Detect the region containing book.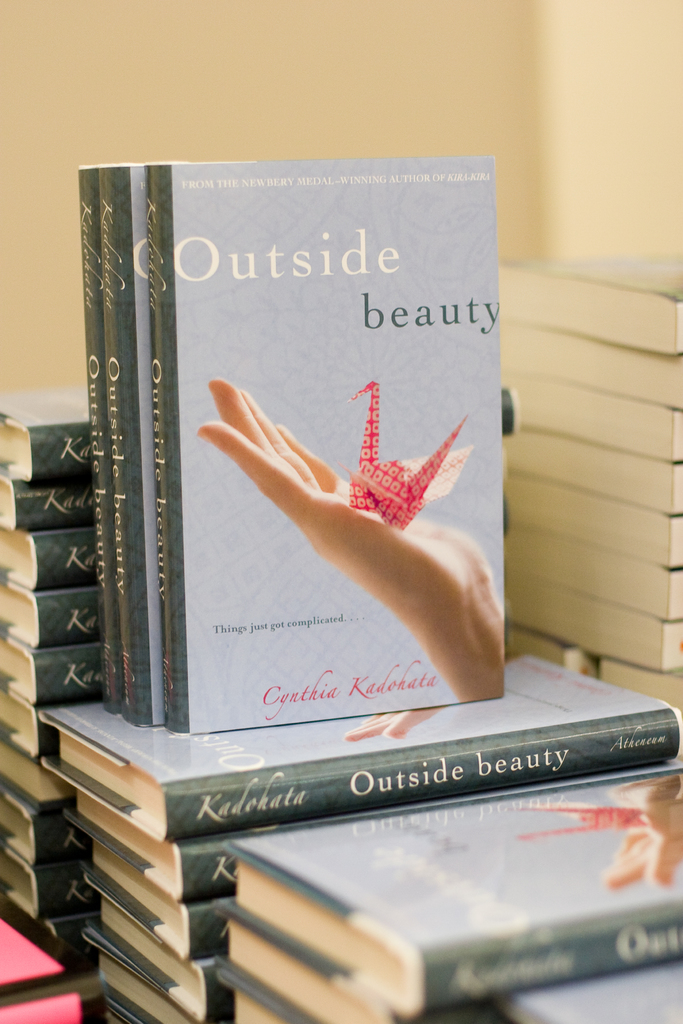
[38,649,680,845].
